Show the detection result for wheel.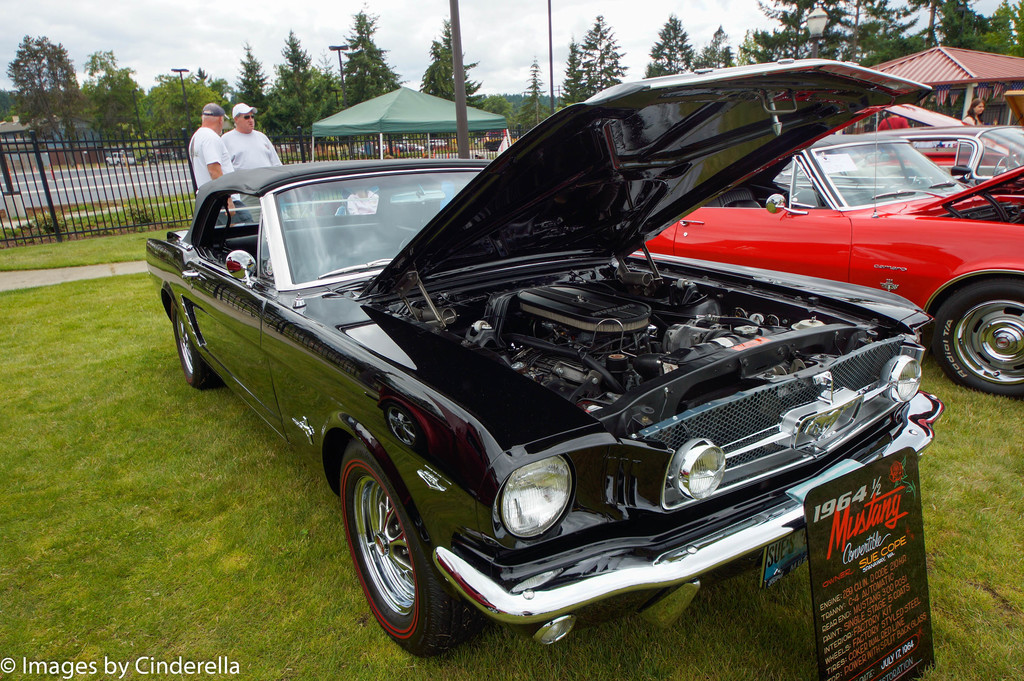
rect(170, 303, 225, 390).
